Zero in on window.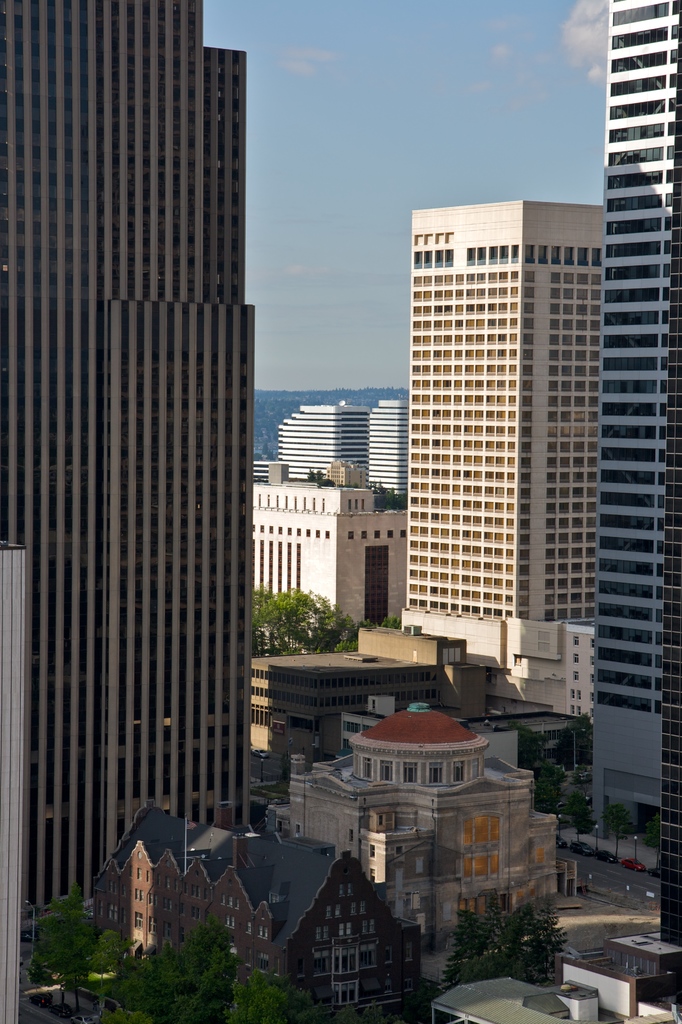
Zeroed in: bbox=(425, 762, 444, 783).
